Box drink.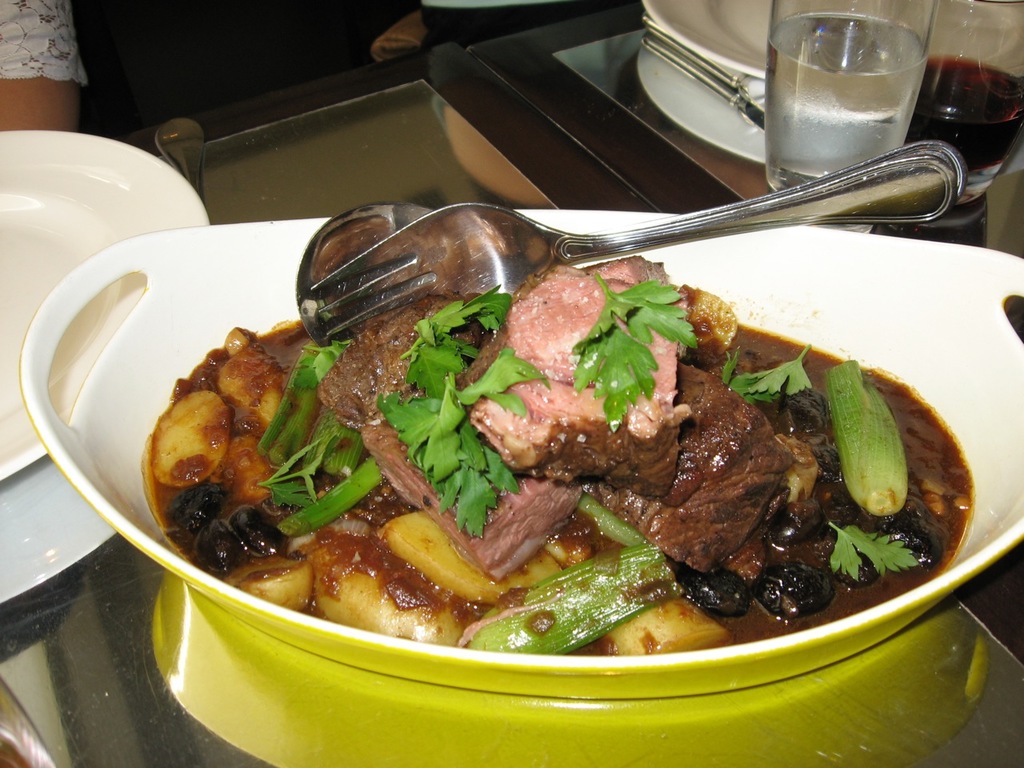
bbox(902, 54, 1023, 204).
